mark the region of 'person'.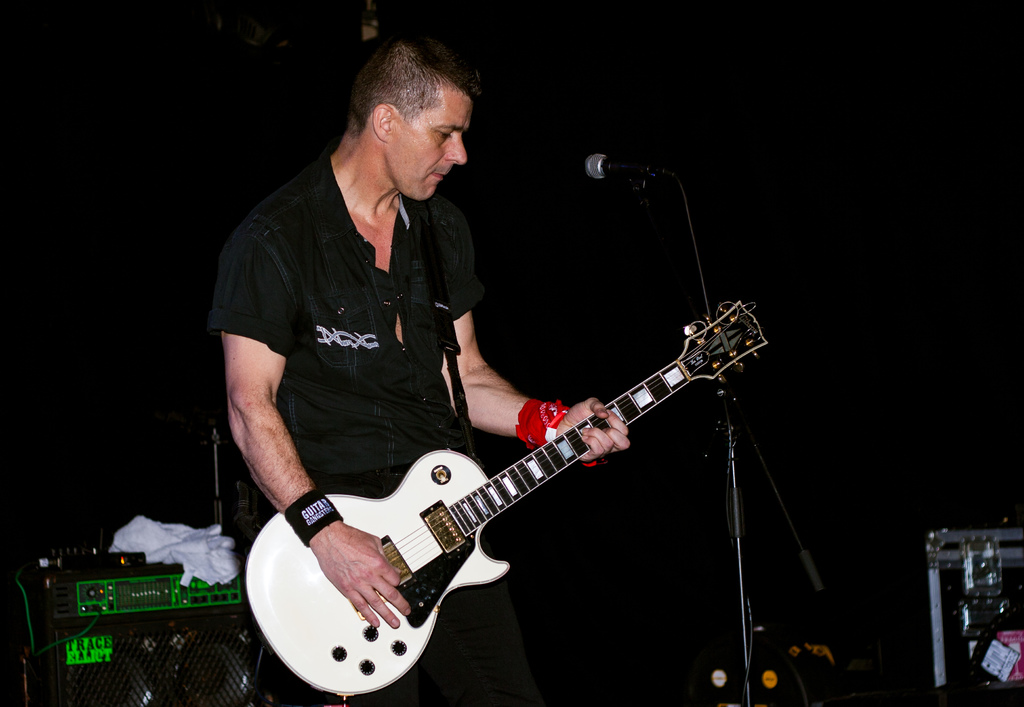
Region: bbox(206, 26, 630, 706).
